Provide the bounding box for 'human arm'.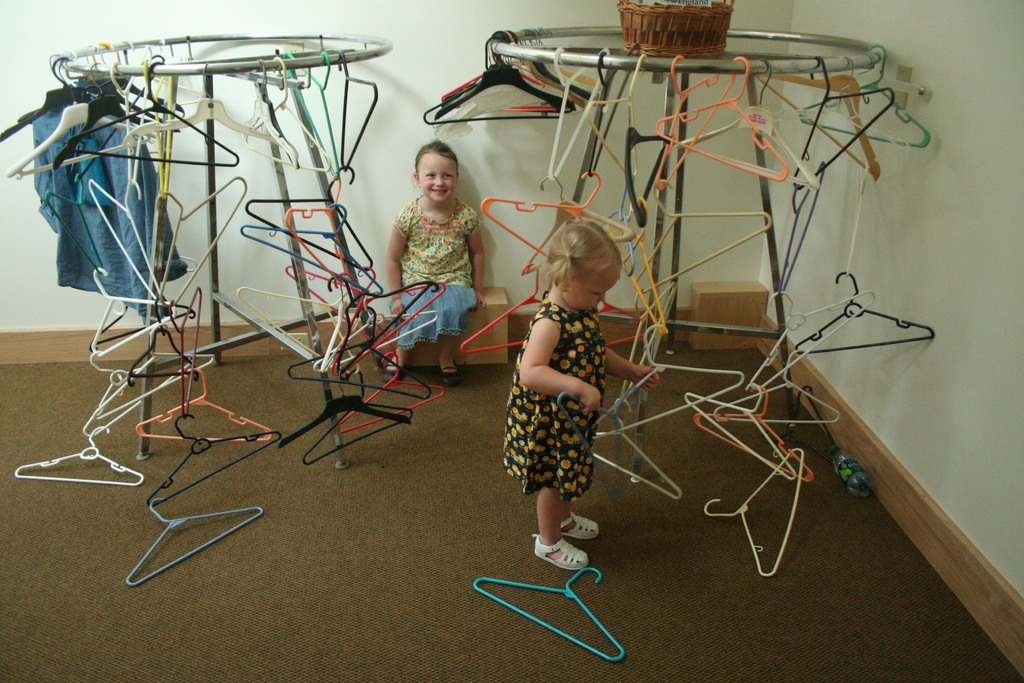
x1=463, y1=217, x2=491, y2=299.
